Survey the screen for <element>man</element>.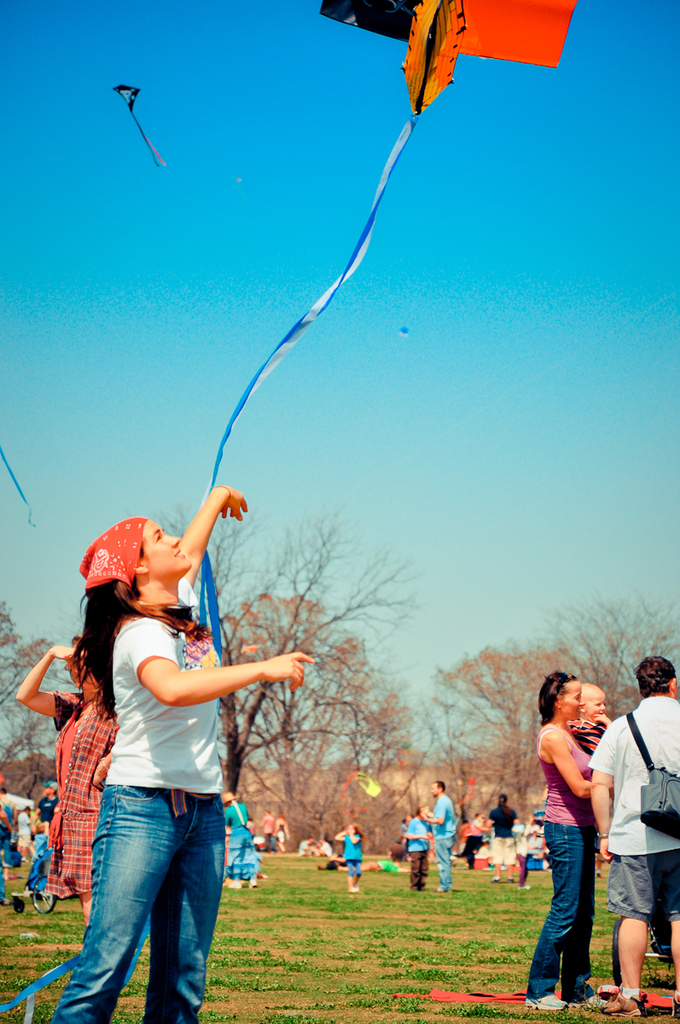
Survey found: 418, 759, 464, 893.
